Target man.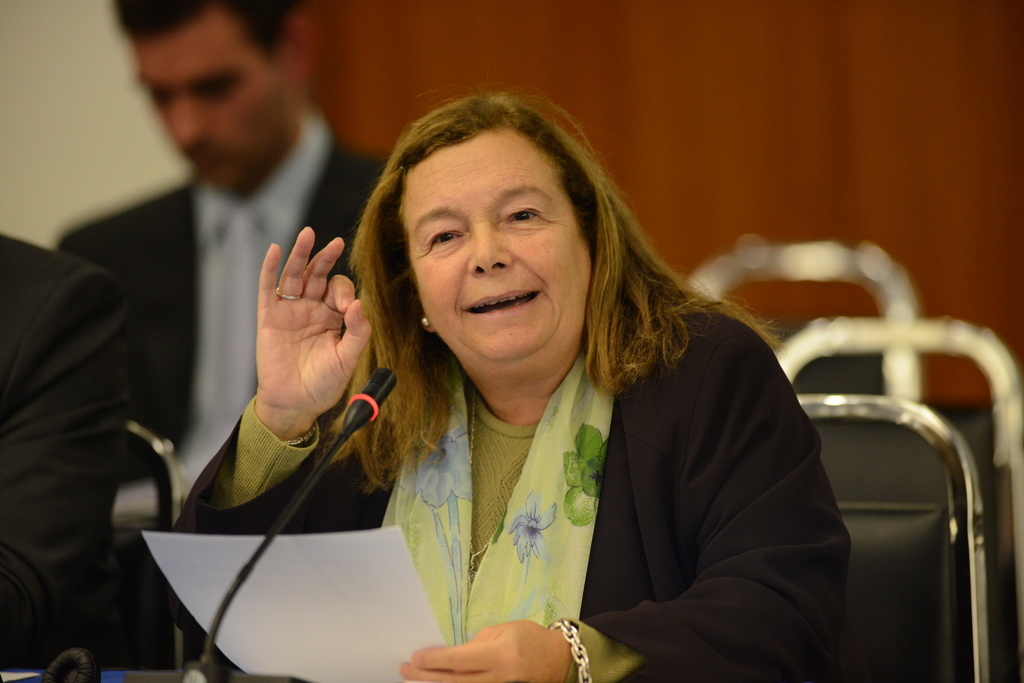
Target region: <region>54, 0, 390, 488</region>.
